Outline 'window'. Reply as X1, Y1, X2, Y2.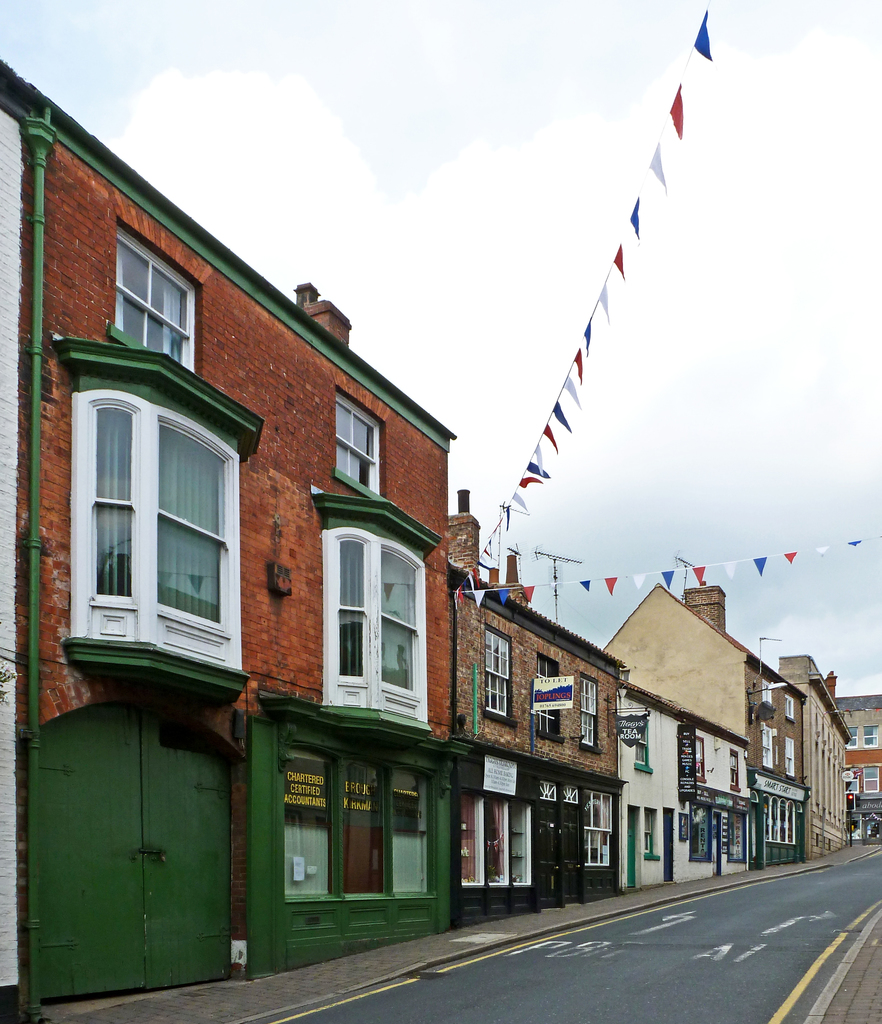
536, 646, 560, 742.
